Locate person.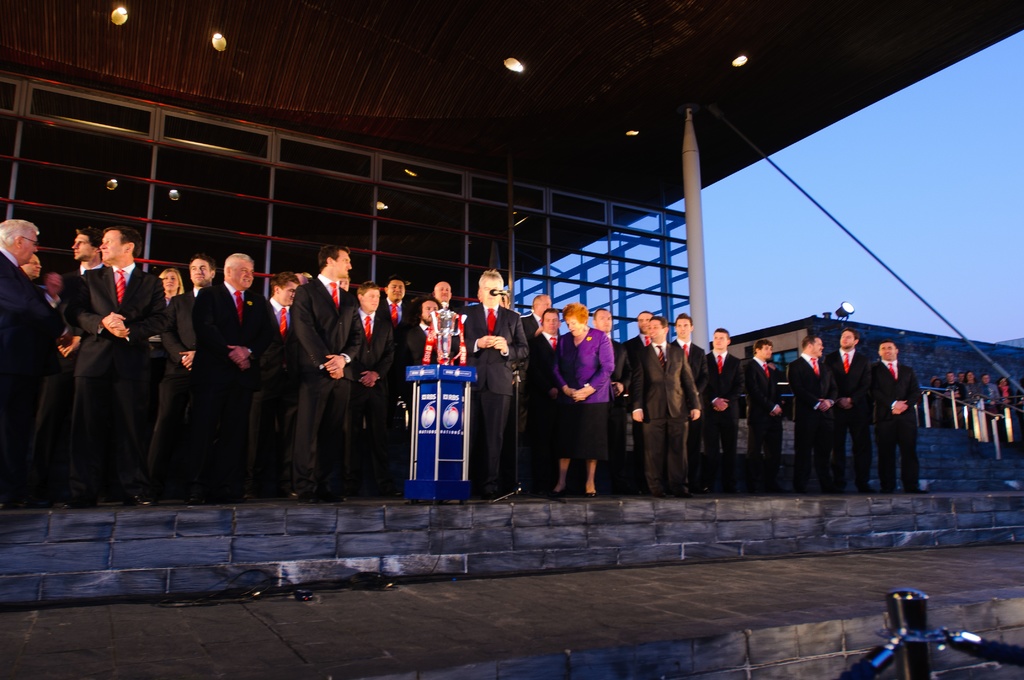
Bounding box: 516,292,578,482.
